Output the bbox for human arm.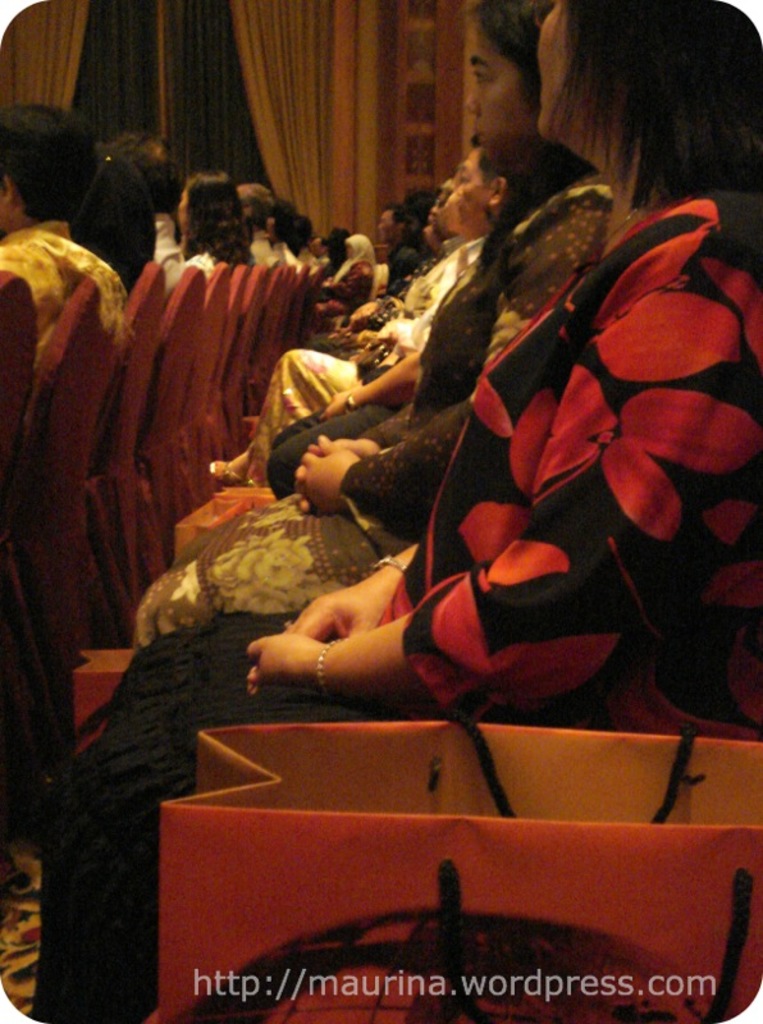
271 535 429 636.
